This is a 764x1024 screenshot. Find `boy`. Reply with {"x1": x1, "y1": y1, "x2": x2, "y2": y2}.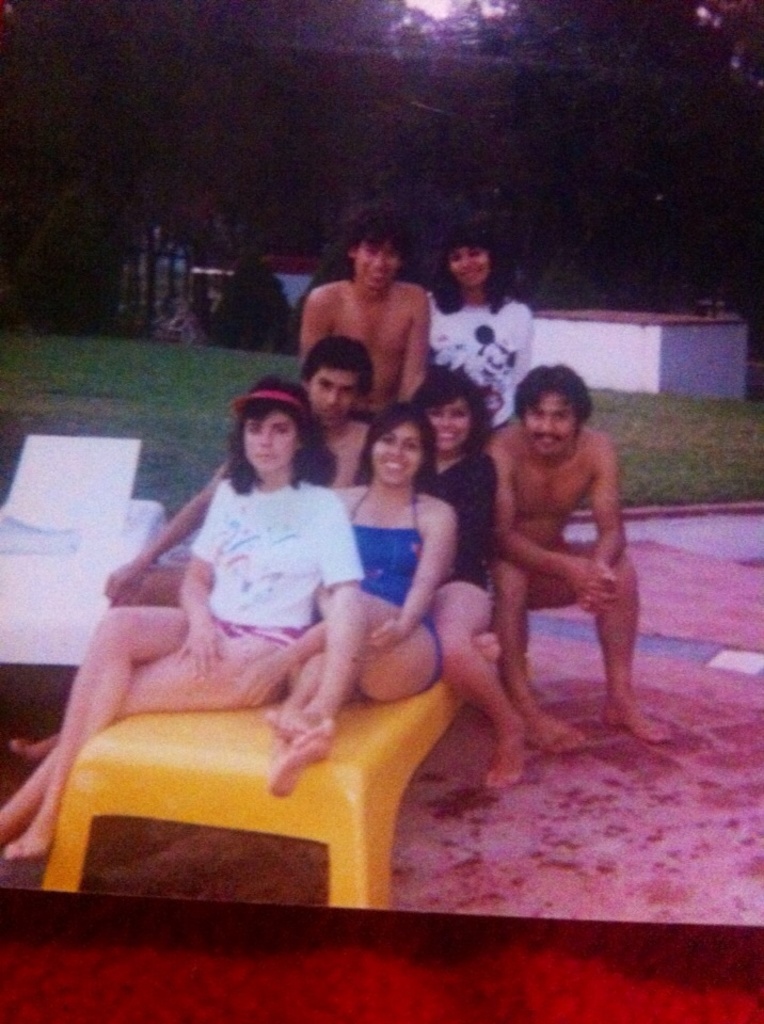
{"x1": 300, "y1": 213, "x2": 433, "y2": 421}.
